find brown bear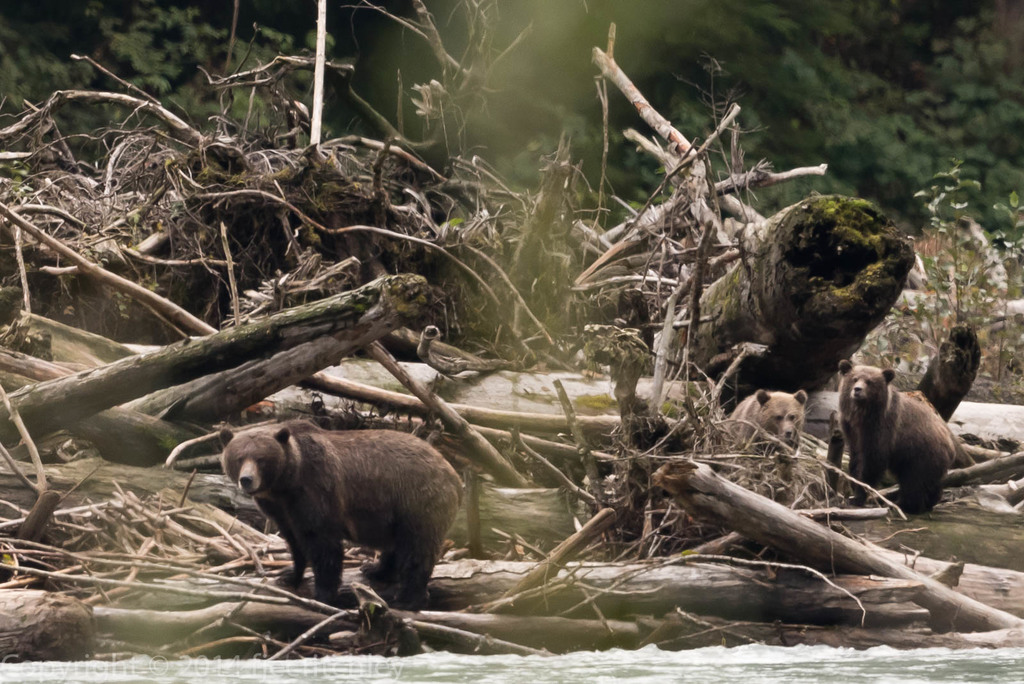
bbox=(836, 357, 956, 515)
